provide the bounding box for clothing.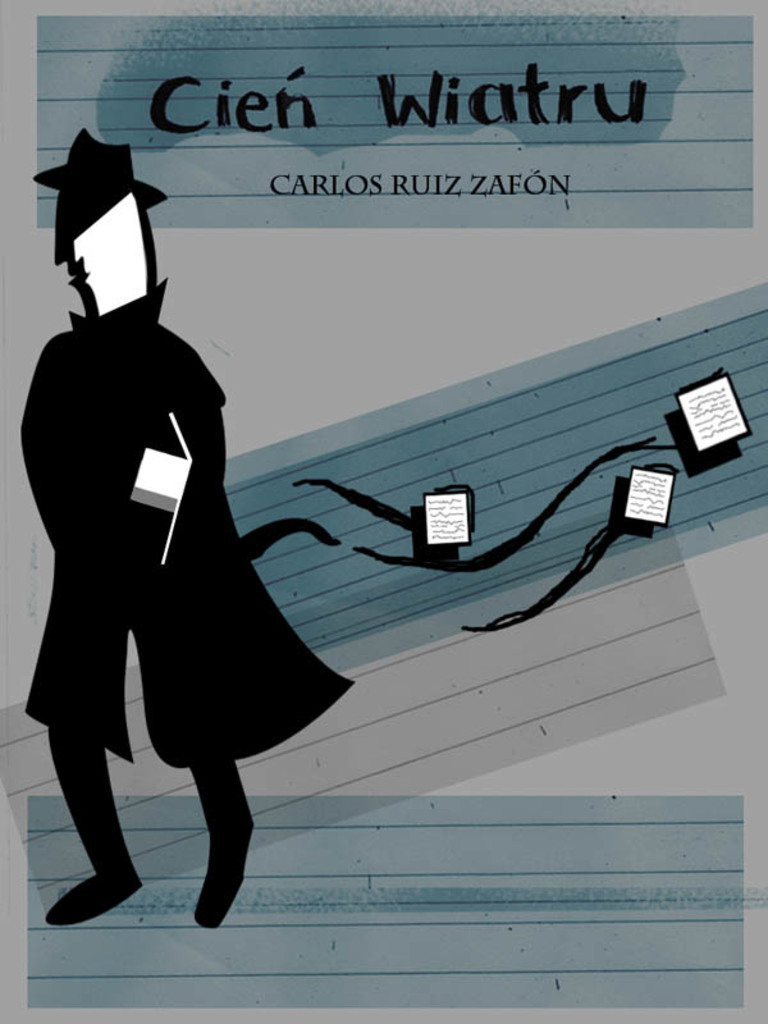
rect(51, 241, 357, 828).
